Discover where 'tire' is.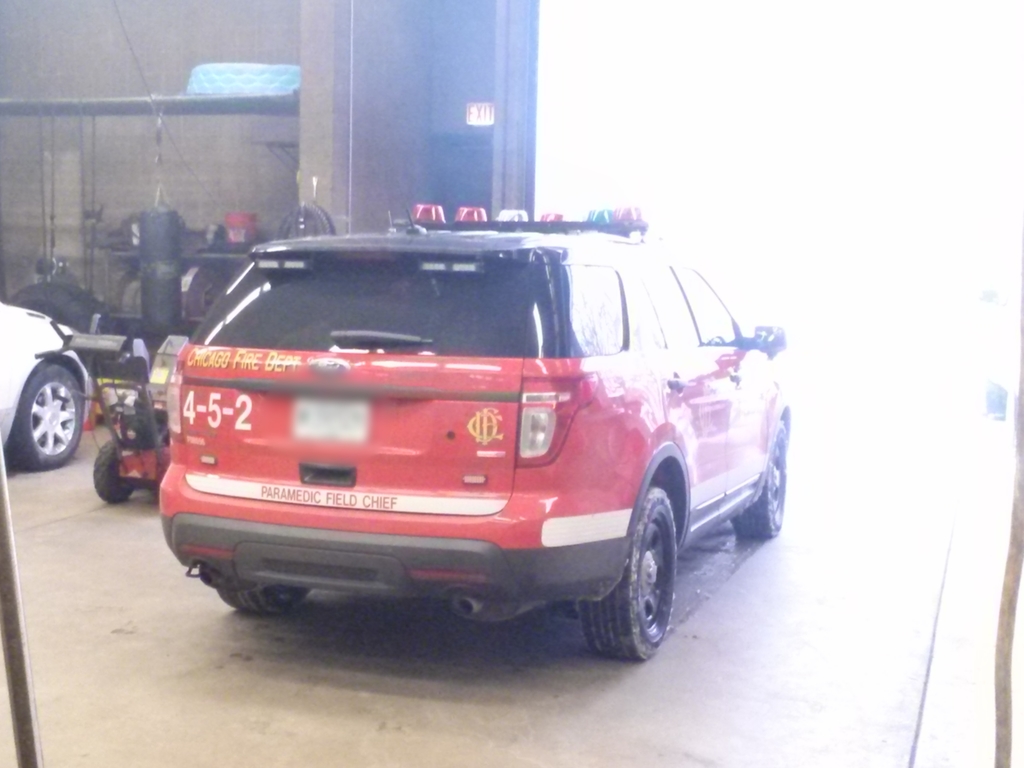
Discovered at bbox=[0, 364, 89, 468].
